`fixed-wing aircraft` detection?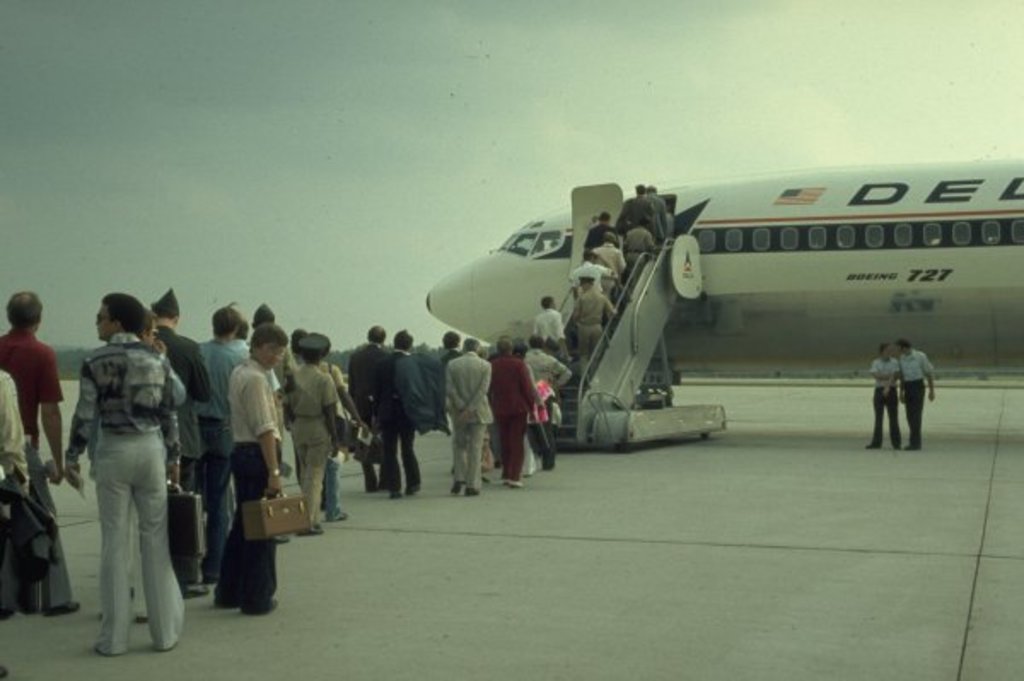
bbox=[416, 154, 1022, 381]
